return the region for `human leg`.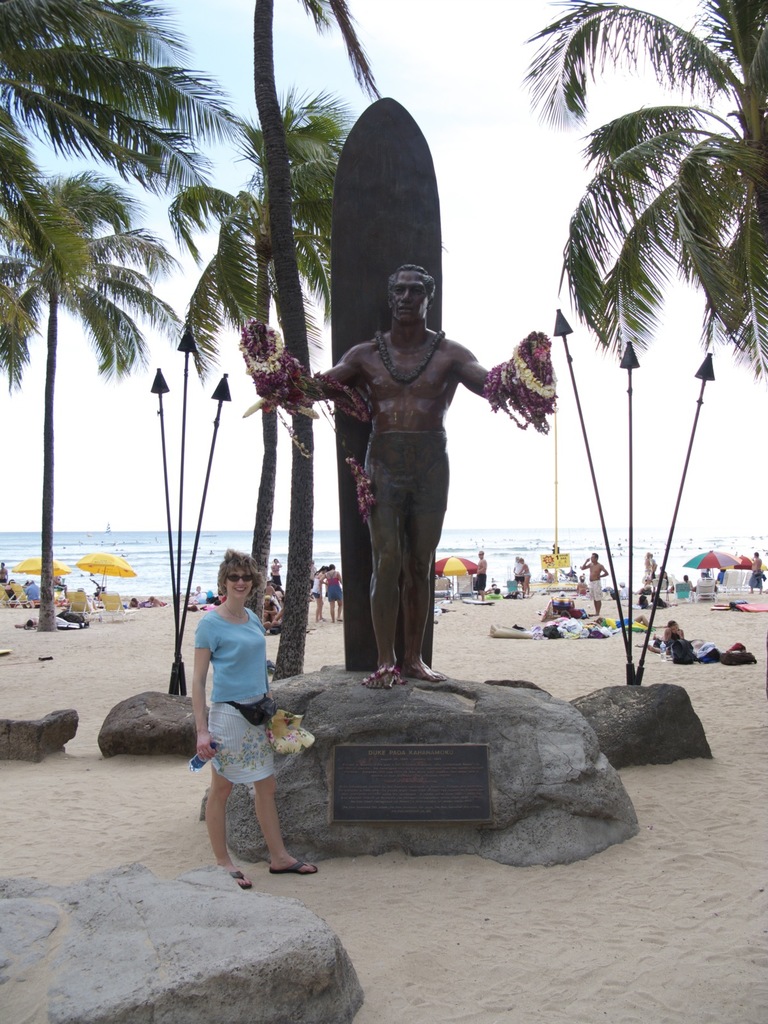
<bbox>251, 784, 316, 876</bbox>.
